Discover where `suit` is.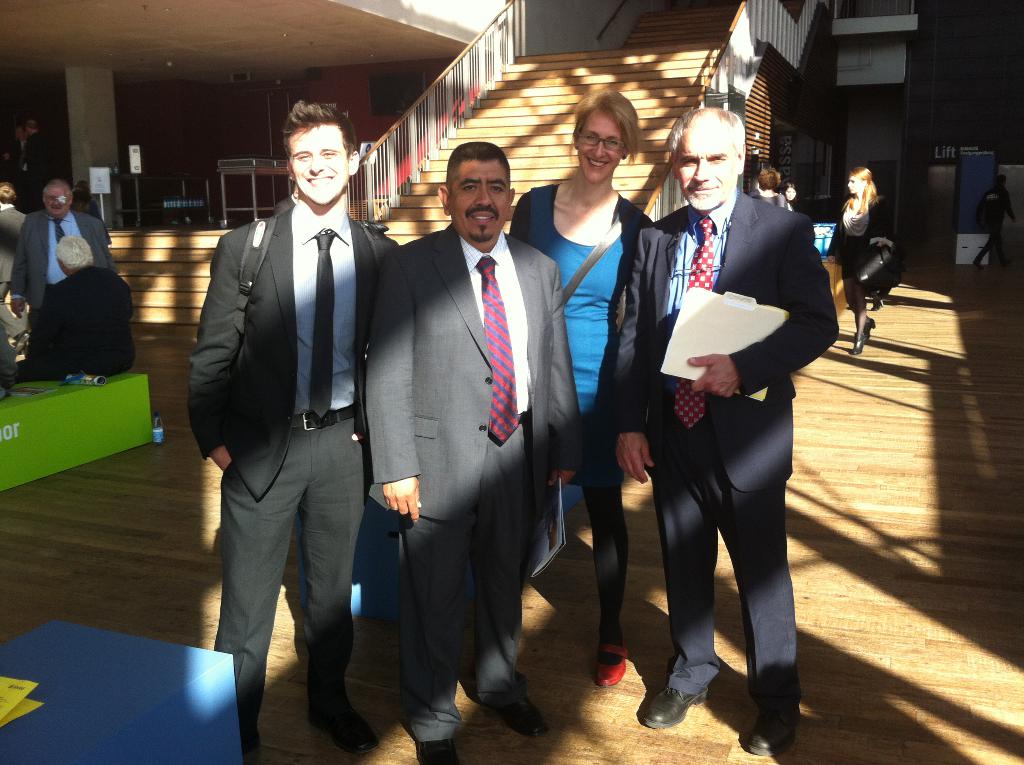
Discovered at detection(632, 121, 825, 723).
